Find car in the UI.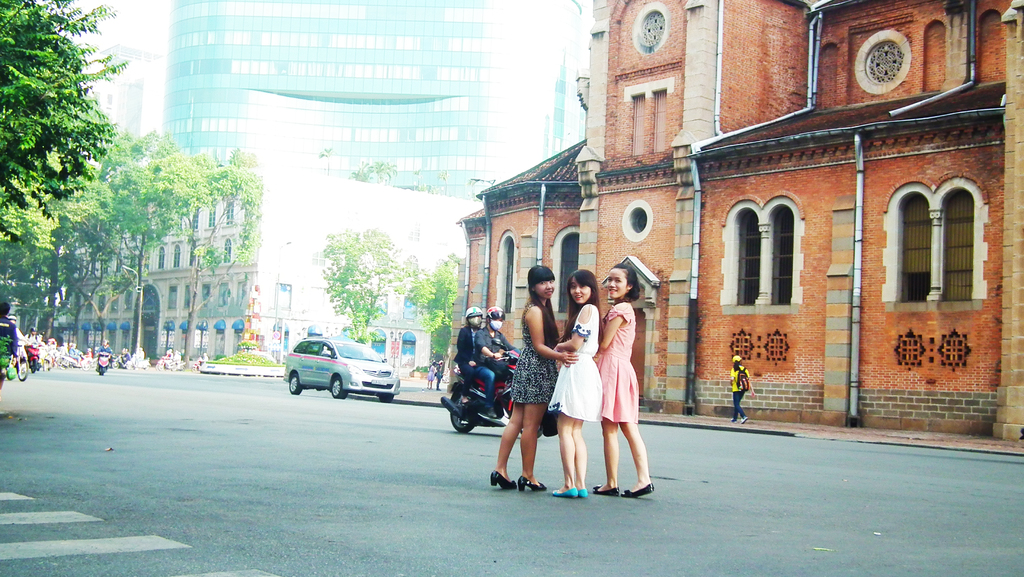
UI element at x1=273, y1=333, x2=397, y2=403.
